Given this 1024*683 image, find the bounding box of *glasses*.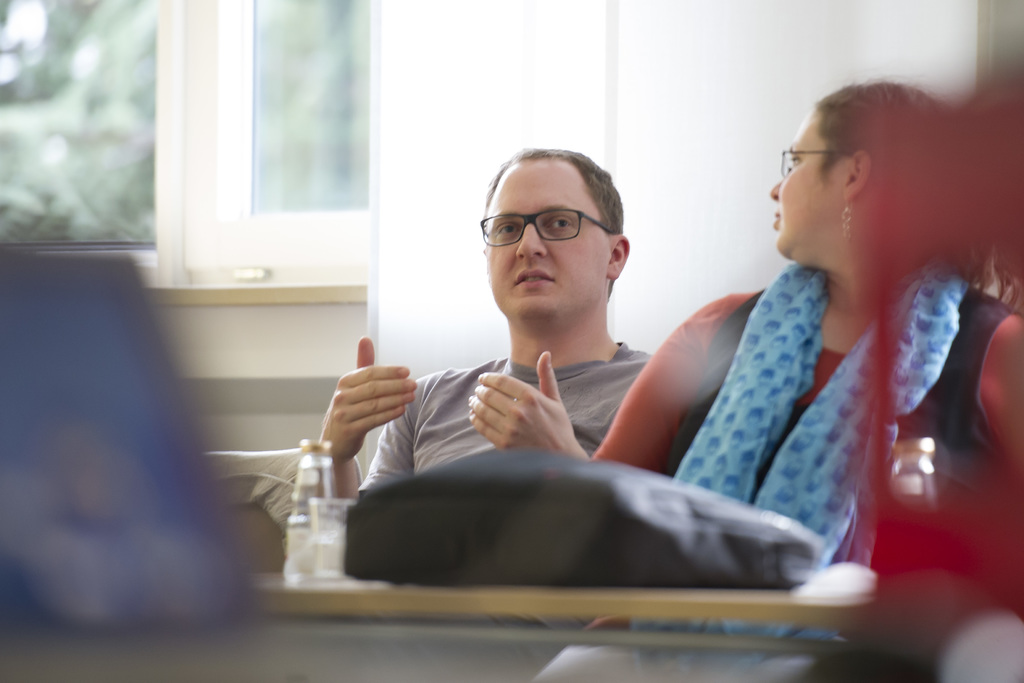
bbox=[778, 147, 854, 177].
